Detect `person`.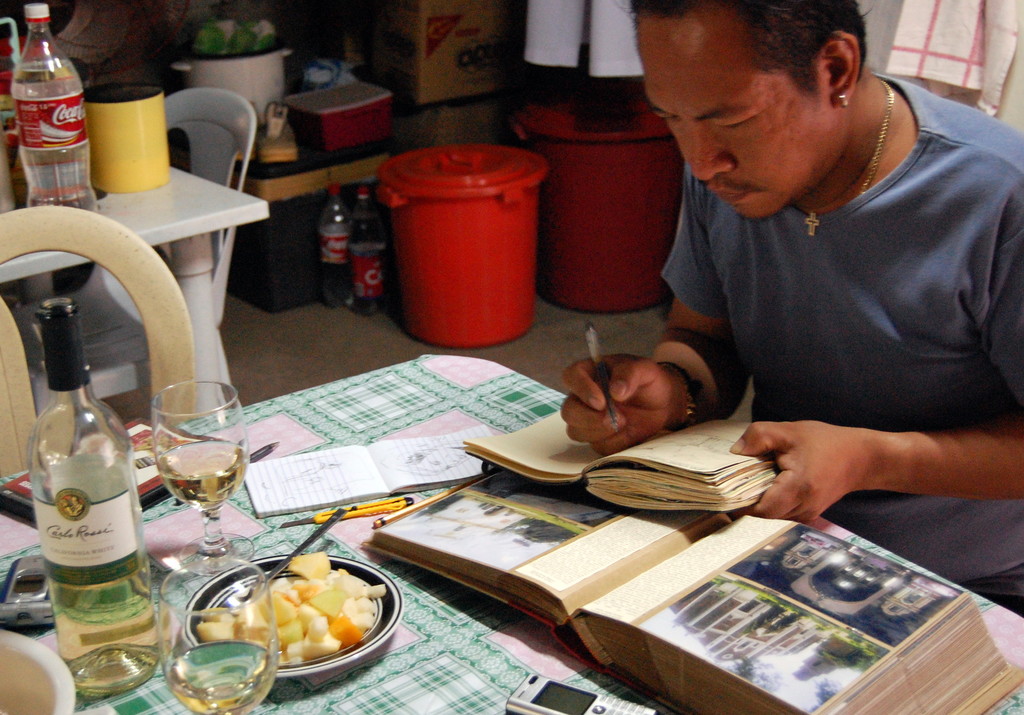
Detected at 552, 0, 1023, 620.
